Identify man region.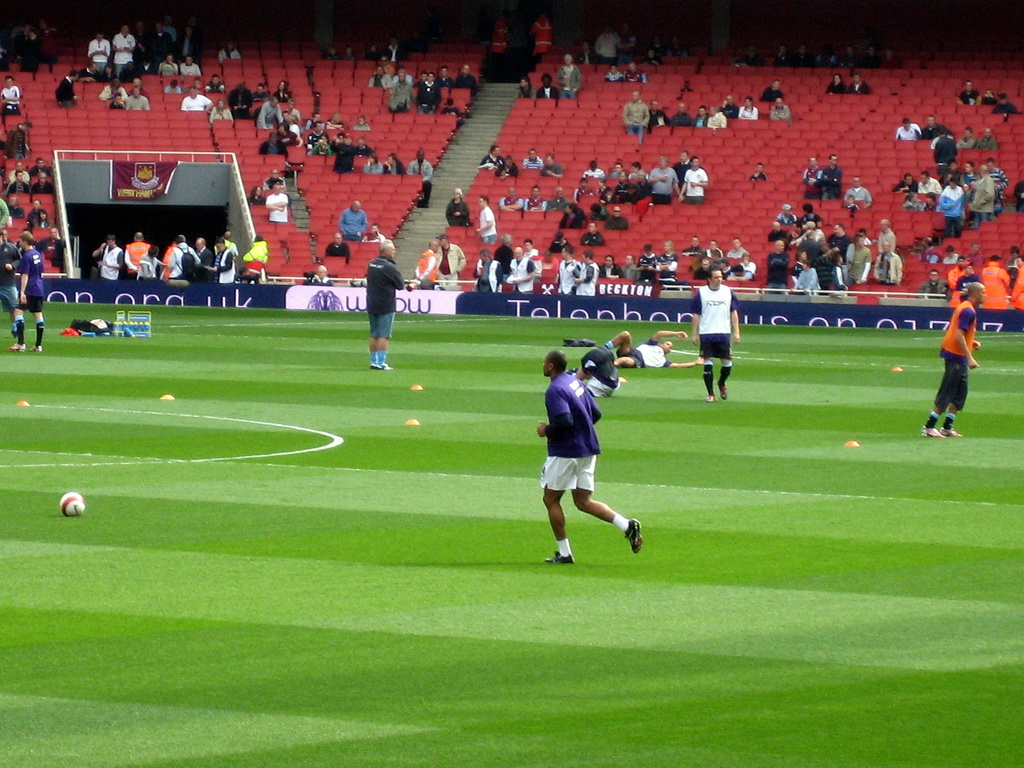
Region: select_region(0, 228, 18, 337).
